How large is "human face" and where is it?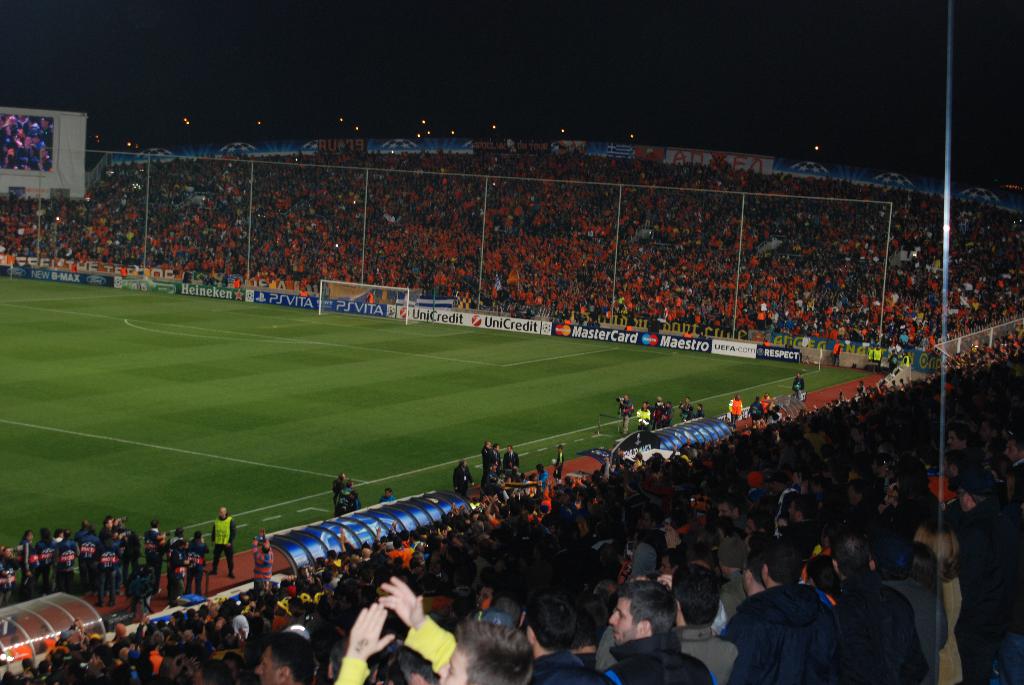
Bounding box: 220,506,221,516.
